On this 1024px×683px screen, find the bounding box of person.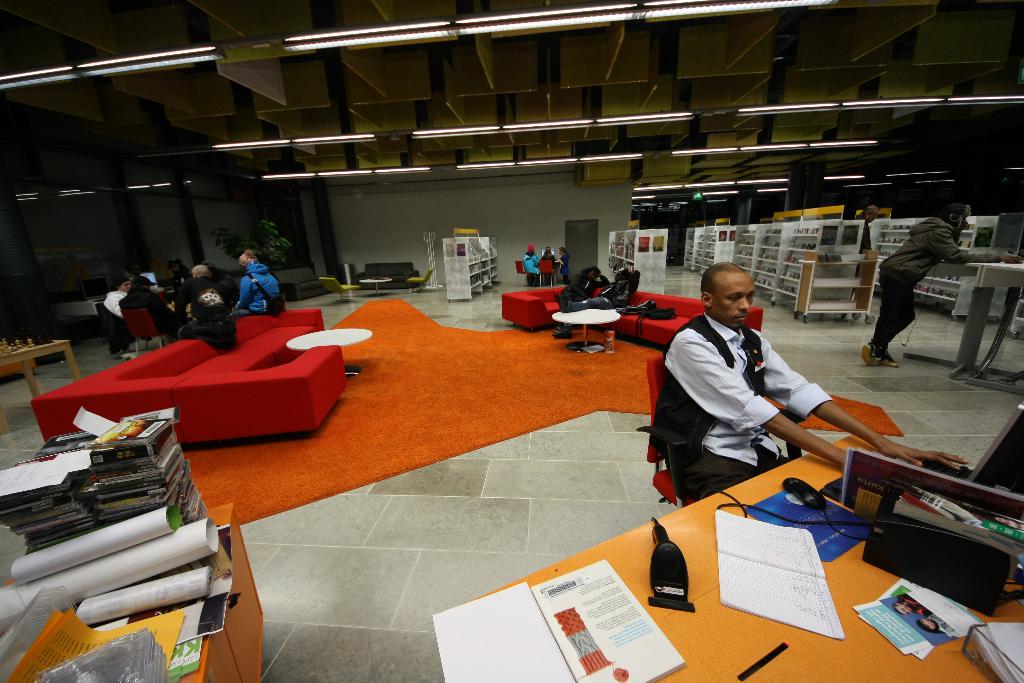
Bounding box: 120, 276, 187, 347.
